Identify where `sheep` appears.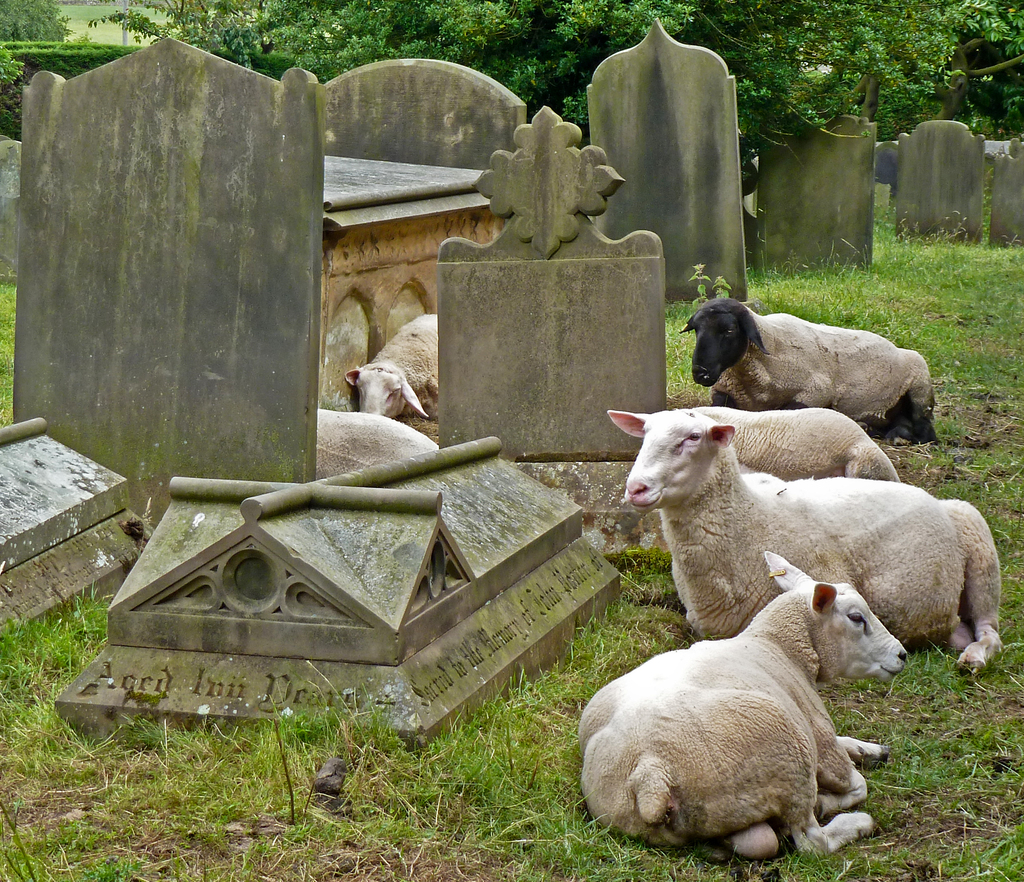
Appears at detection(345, 312, 440, 416).
